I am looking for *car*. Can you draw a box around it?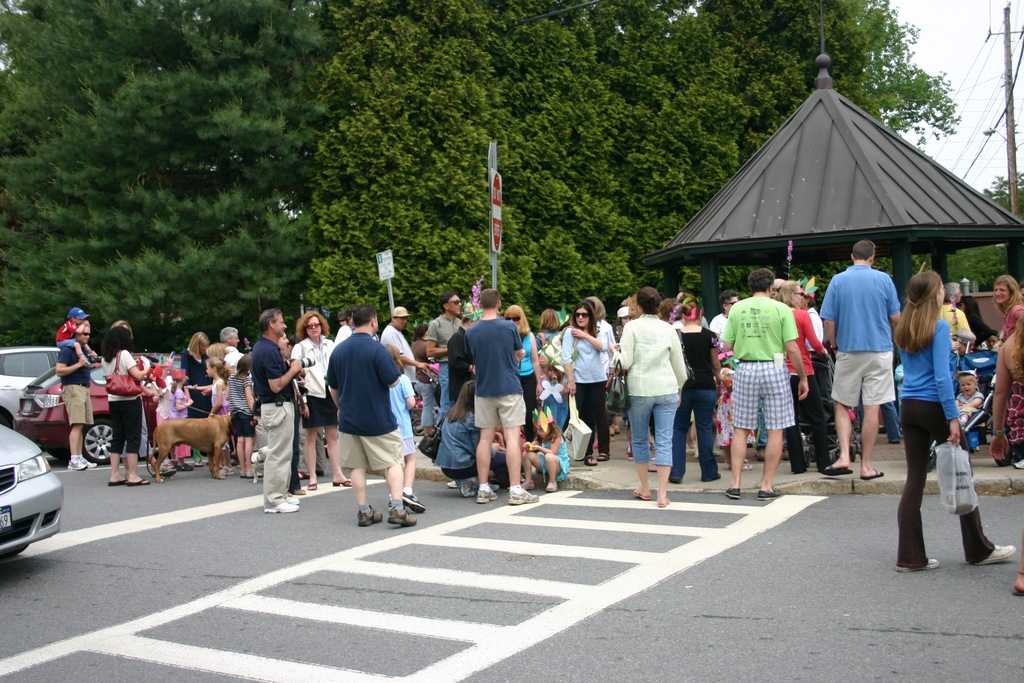
Sure, the bounding box is [left=0, top=424, right=60, bottom=561].
